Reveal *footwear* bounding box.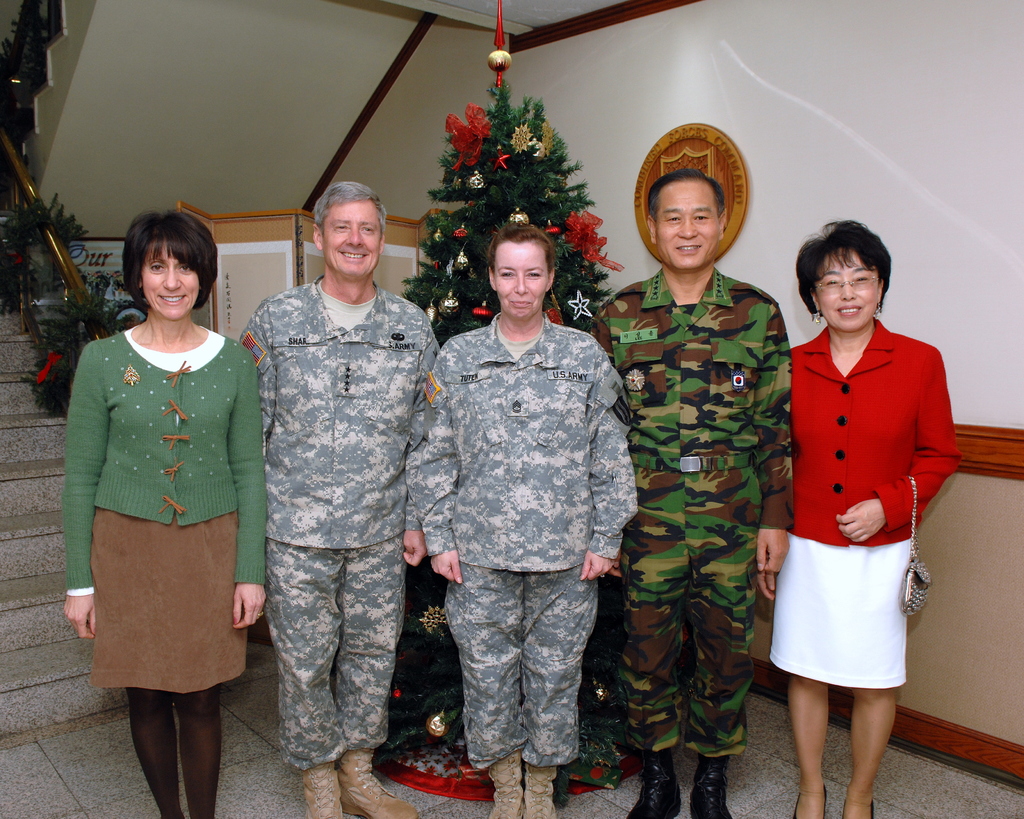
Revealed: BBox(792, 790, 826, 818).
